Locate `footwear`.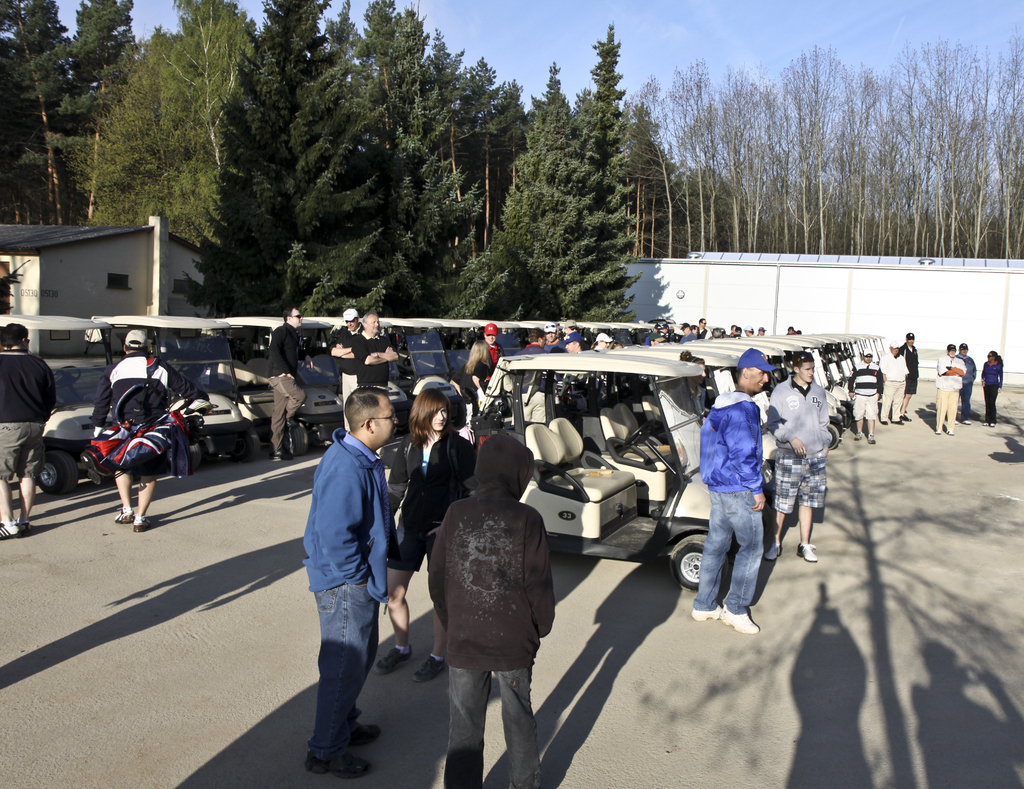
Bounding box: (x1=376, y1=650, x2=417, y2=670).
